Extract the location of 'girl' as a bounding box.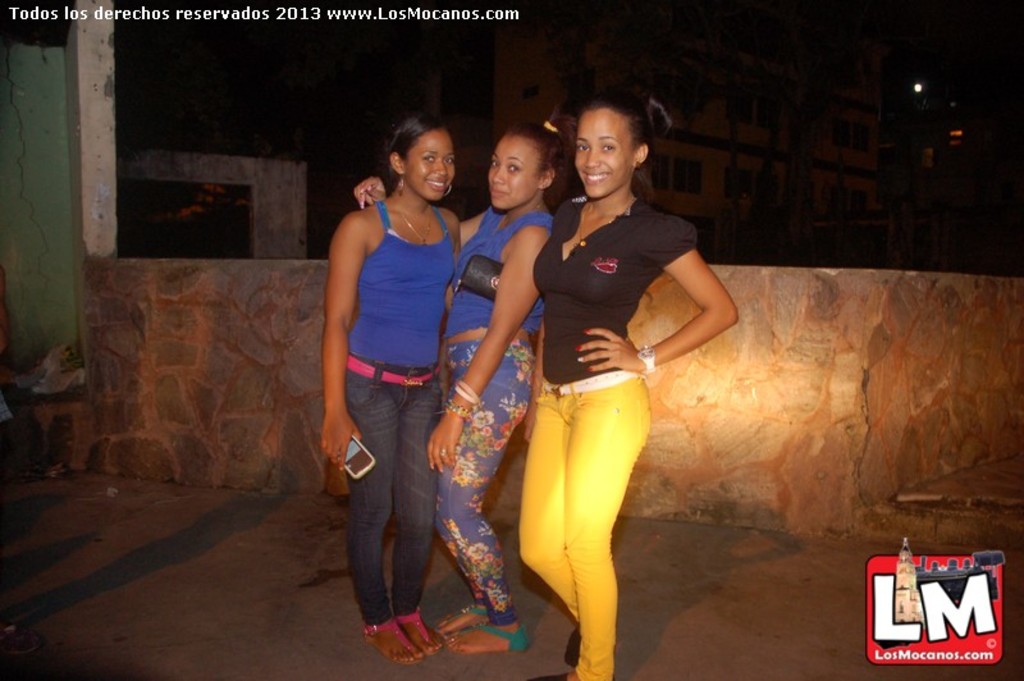
BBox(353, 118, 572, 654).
